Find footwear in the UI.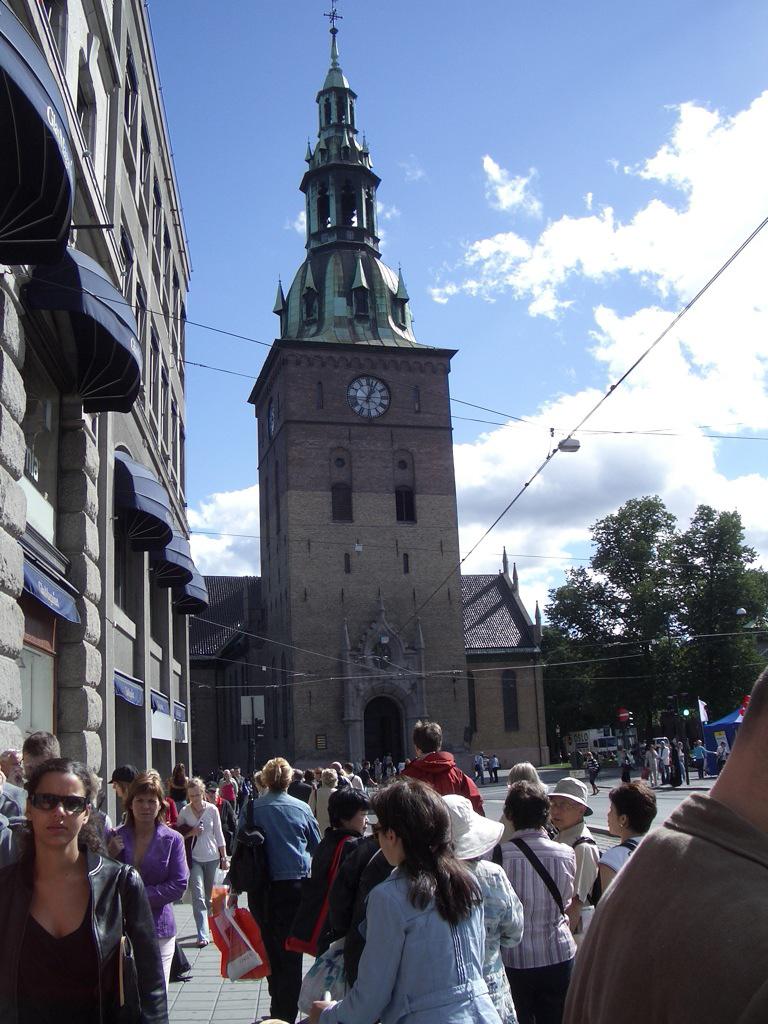
UI element at 199:937:206:944.
